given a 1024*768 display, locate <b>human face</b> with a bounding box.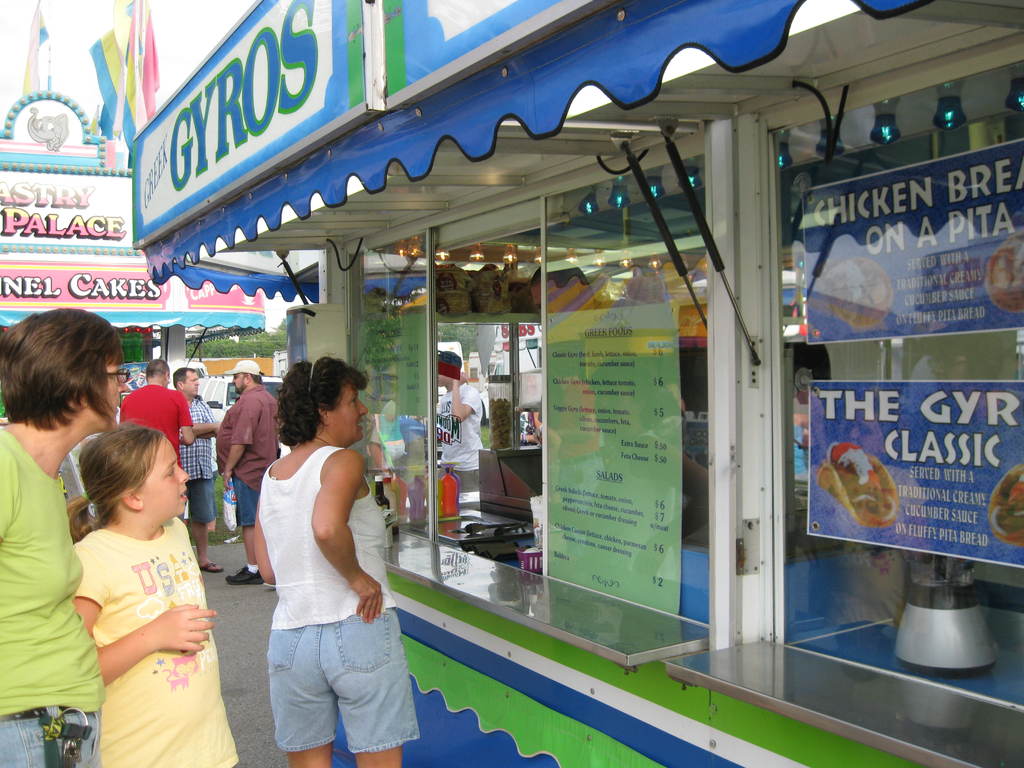
Located: x1=82 y1=356 x2=126 y2=431.
